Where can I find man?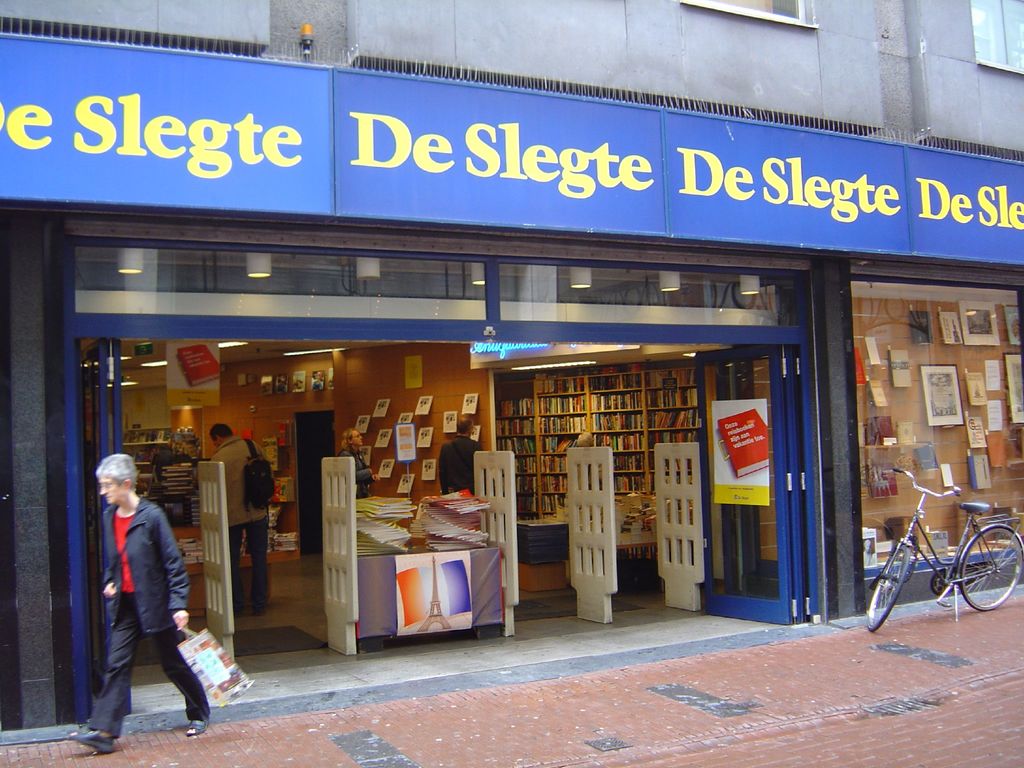
You can find it at 68,451,212,756.
